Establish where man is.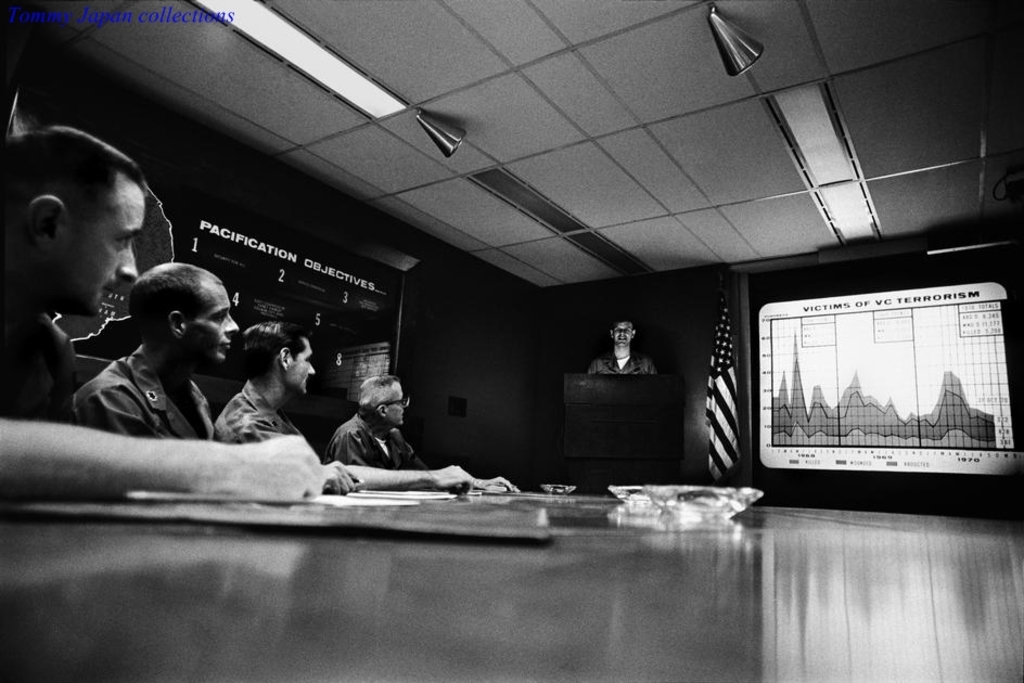
Established at 588 317 658 373.
